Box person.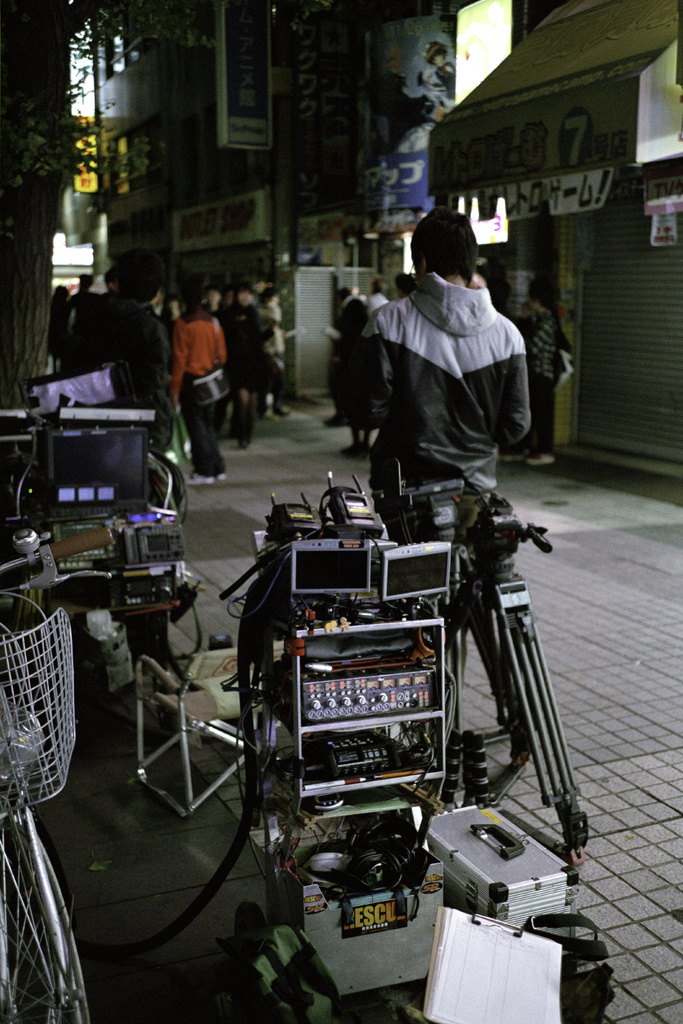
213/283/288/453.
